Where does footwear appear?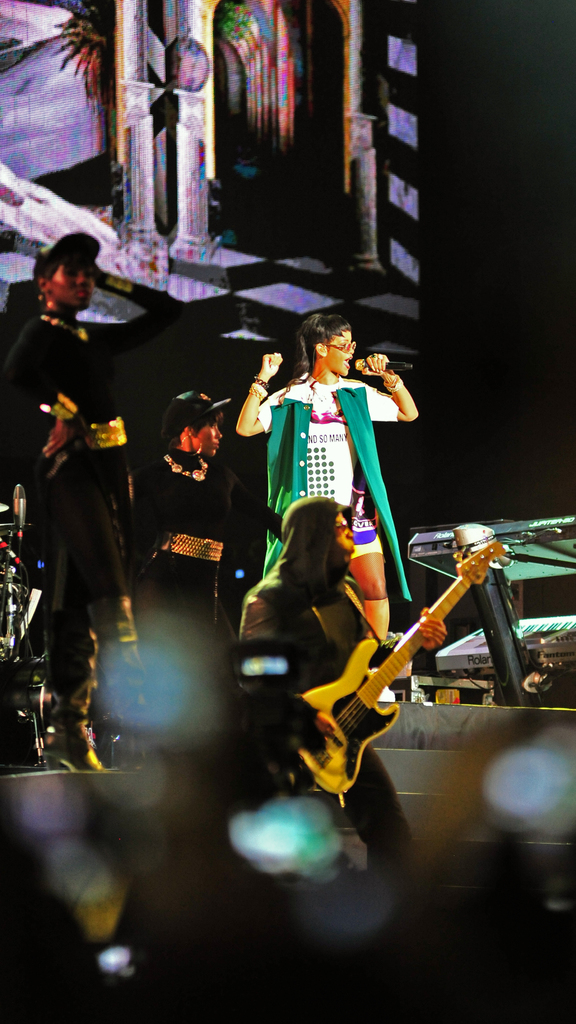
Appears at x1=368 y1=666 x2=398 y2=703.
